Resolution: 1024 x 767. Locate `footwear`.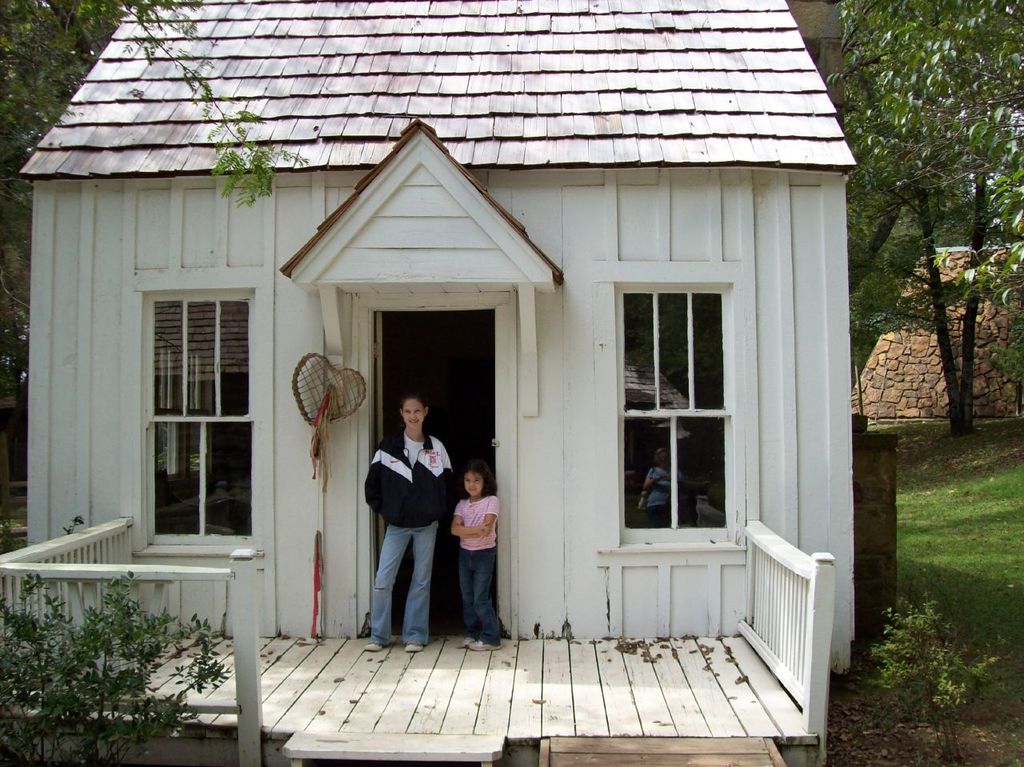
361/637/382/650.
